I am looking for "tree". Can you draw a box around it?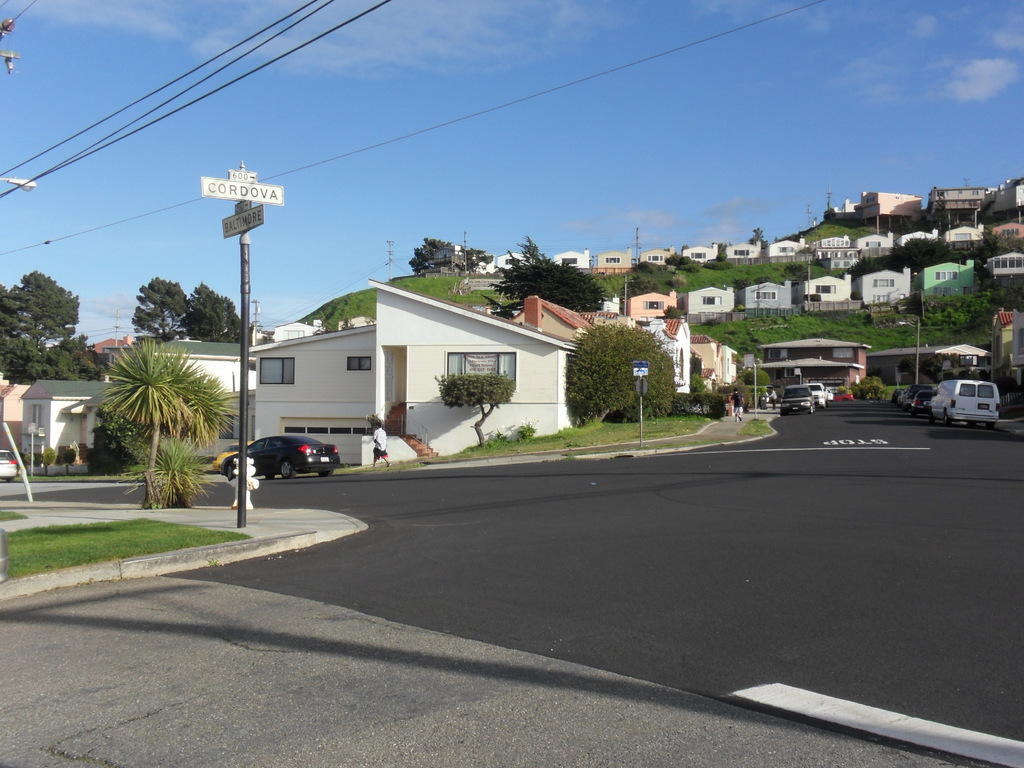
Sure, the bounding box is (178, 278, 255, 341).
